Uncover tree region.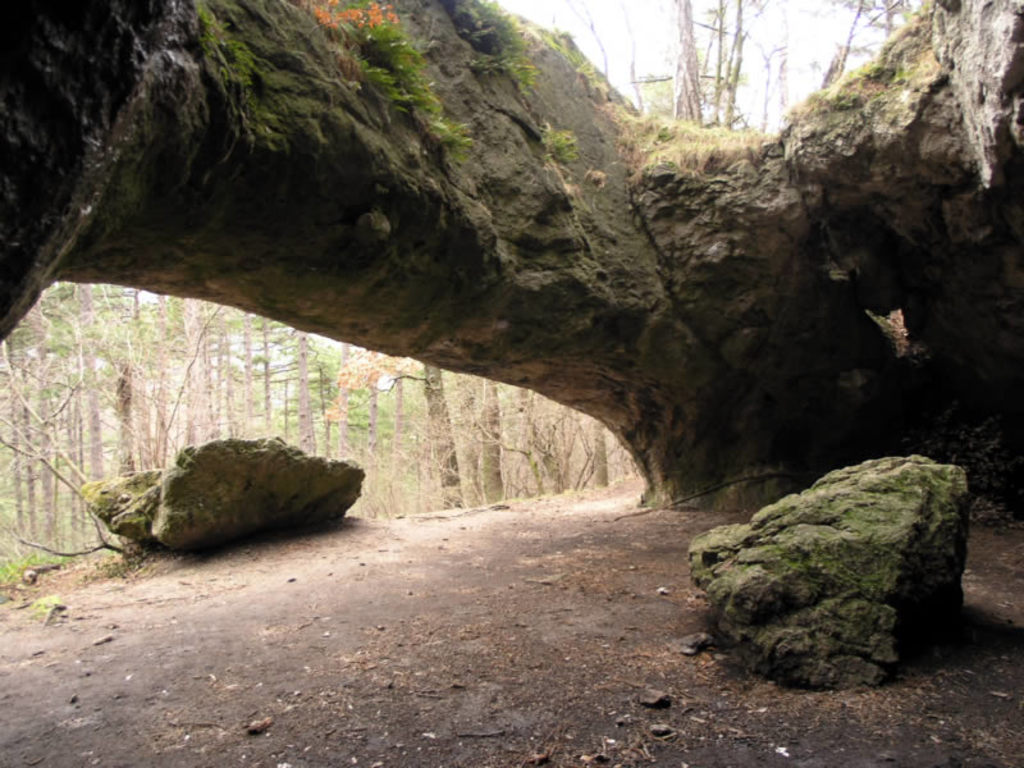
Uncovered: 672/0/705/128.
